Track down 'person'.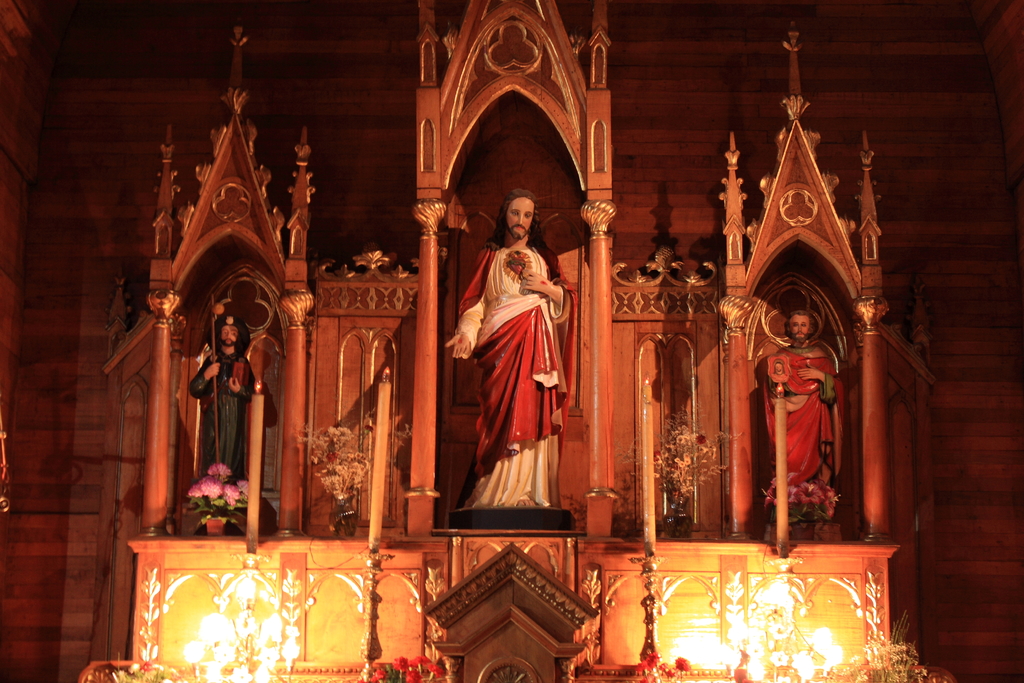
Tracked to {"x1": 760, "y1": 314, "x2": 840, "y2": 489}.
